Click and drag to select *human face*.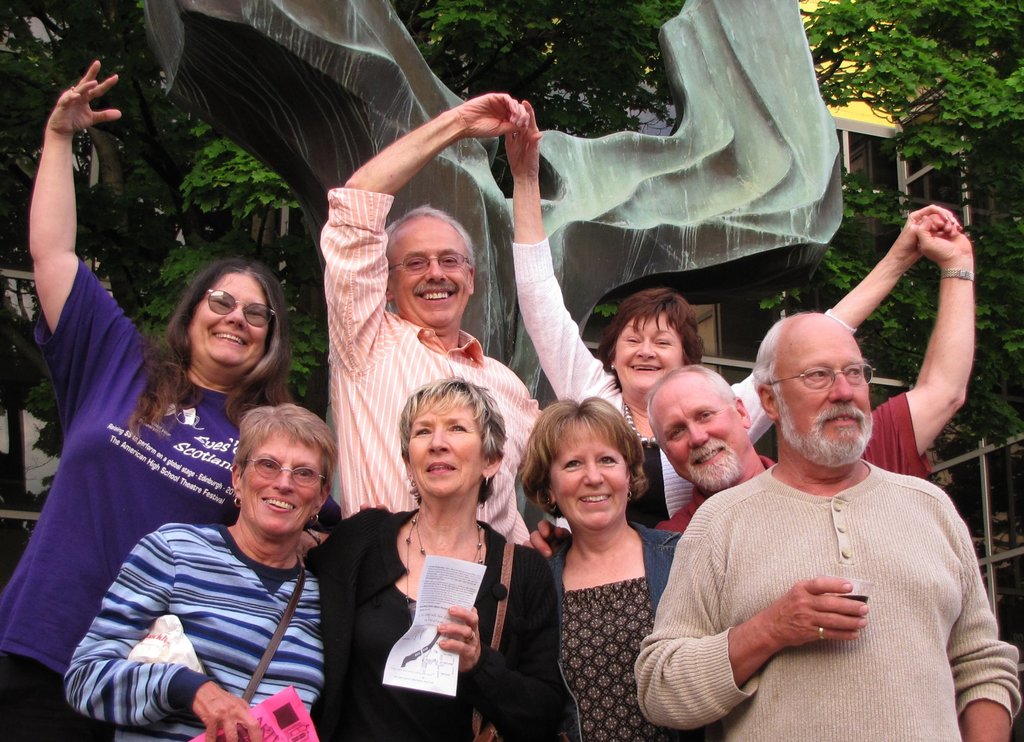
Selection: {"left": 189, "top": 271, "right": 268, "bottom": 366}.
